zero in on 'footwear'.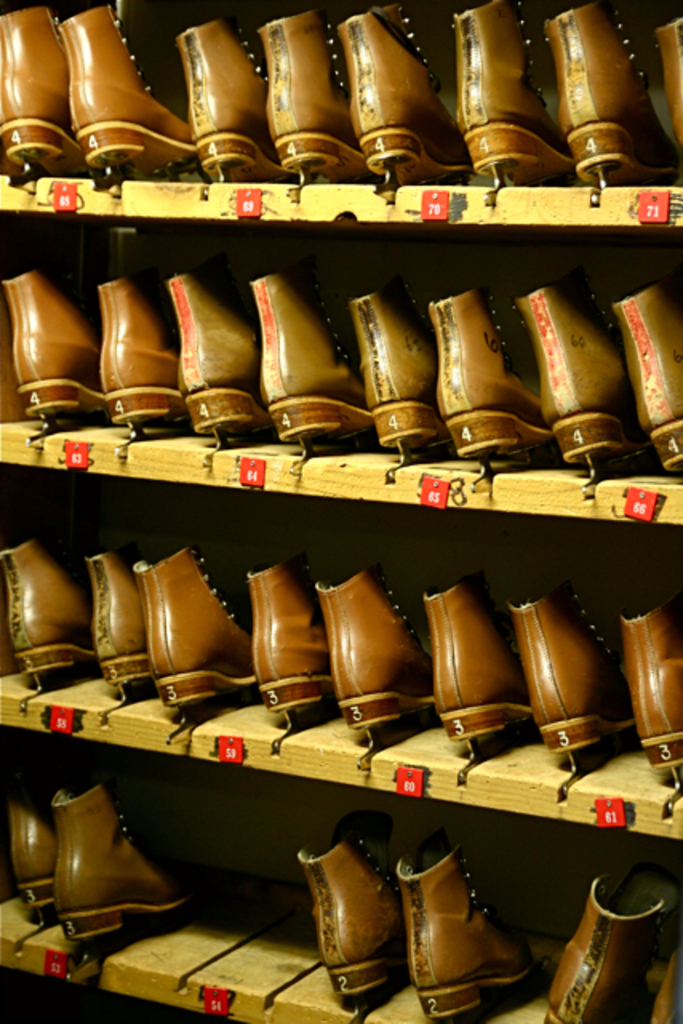
Zeroed in: x1=254, y1=547, x2=331, y2=723.
